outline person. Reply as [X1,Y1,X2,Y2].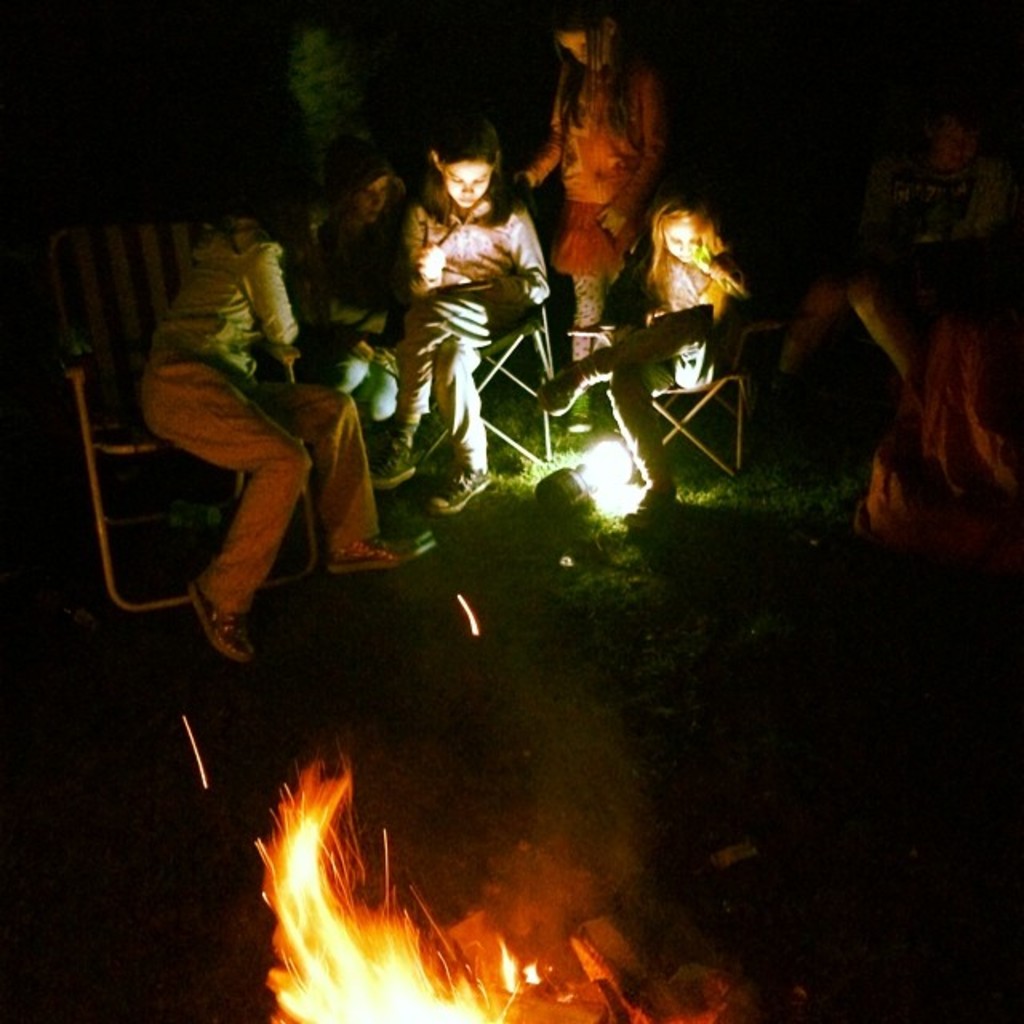
[128,83,440,664].
